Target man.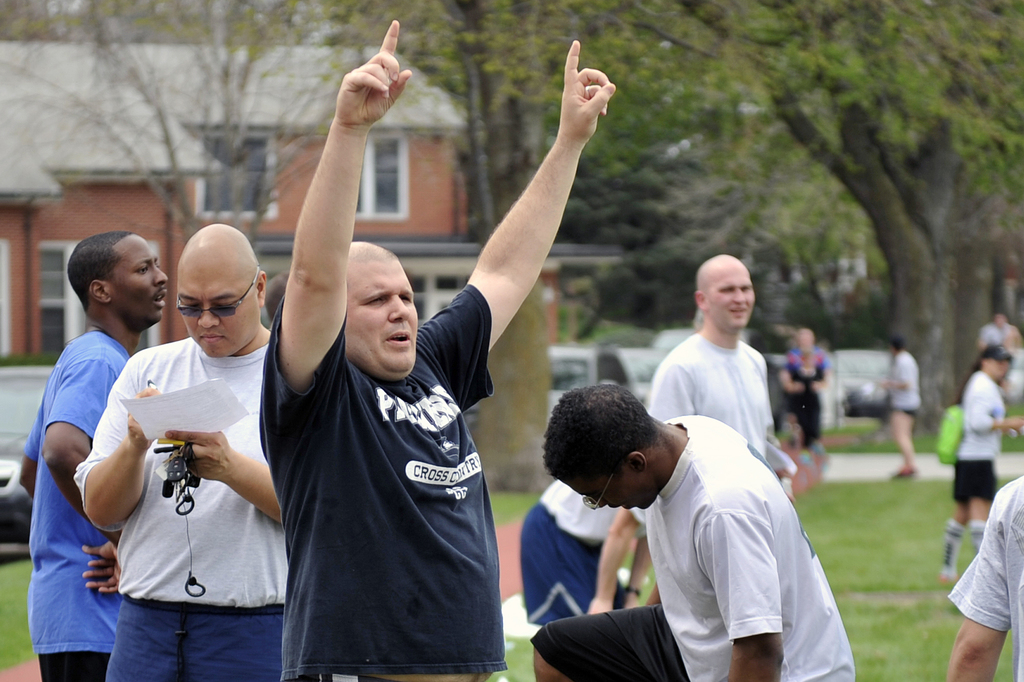
Target region: pyautogui.locateOnScreen(234, 0, 610, 656).
